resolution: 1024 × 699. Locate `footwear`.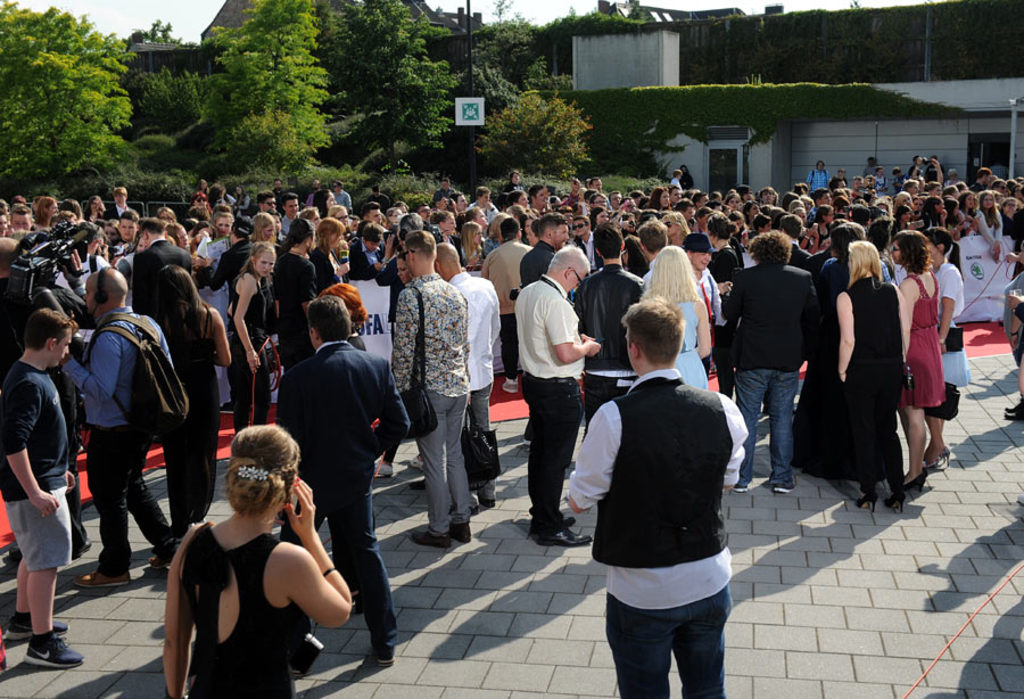
(532,523,591,550).
